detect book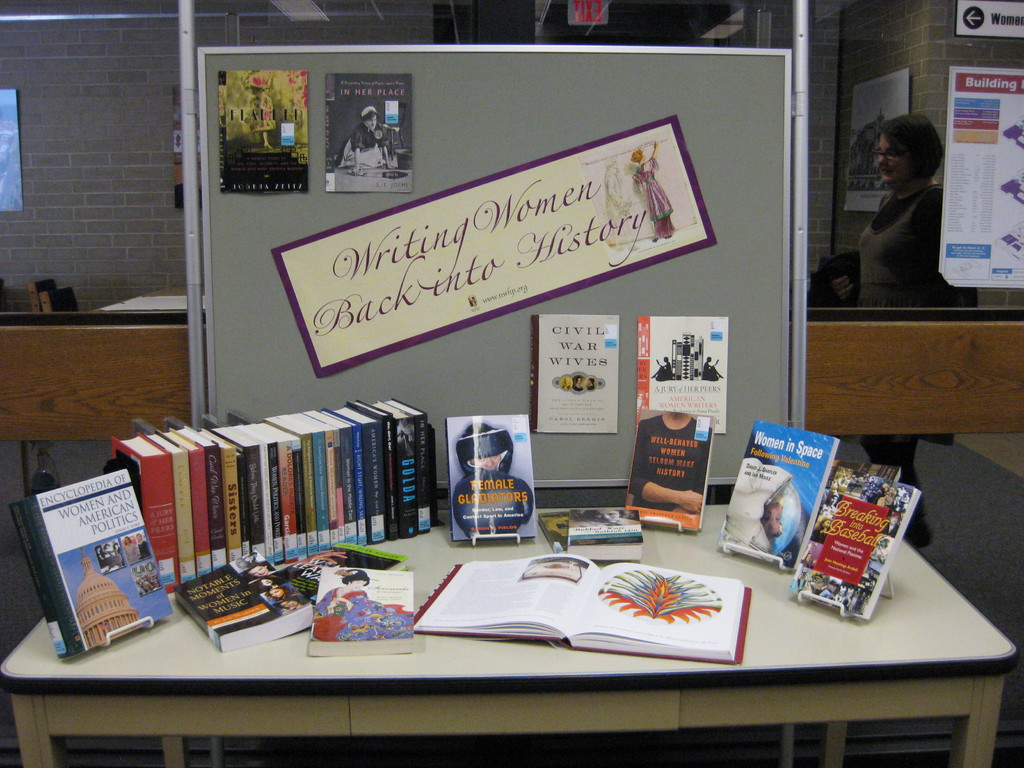
crop(637, 316, 729, 438)
